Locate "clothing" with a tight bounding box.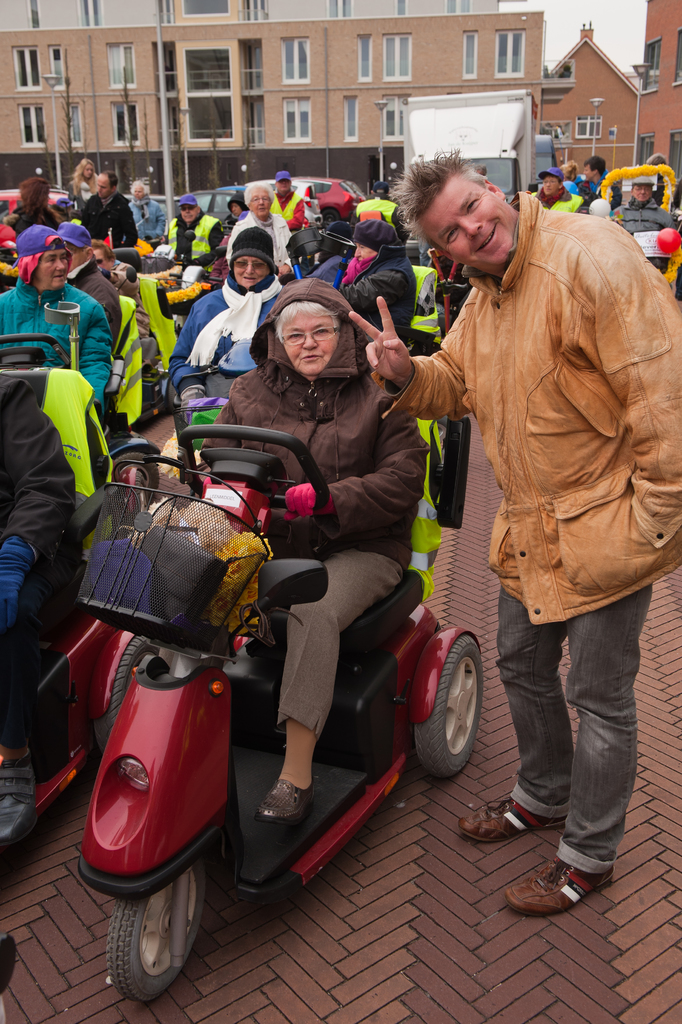
pyautogui.locateOnScreen(228, 204, 287, 262).
